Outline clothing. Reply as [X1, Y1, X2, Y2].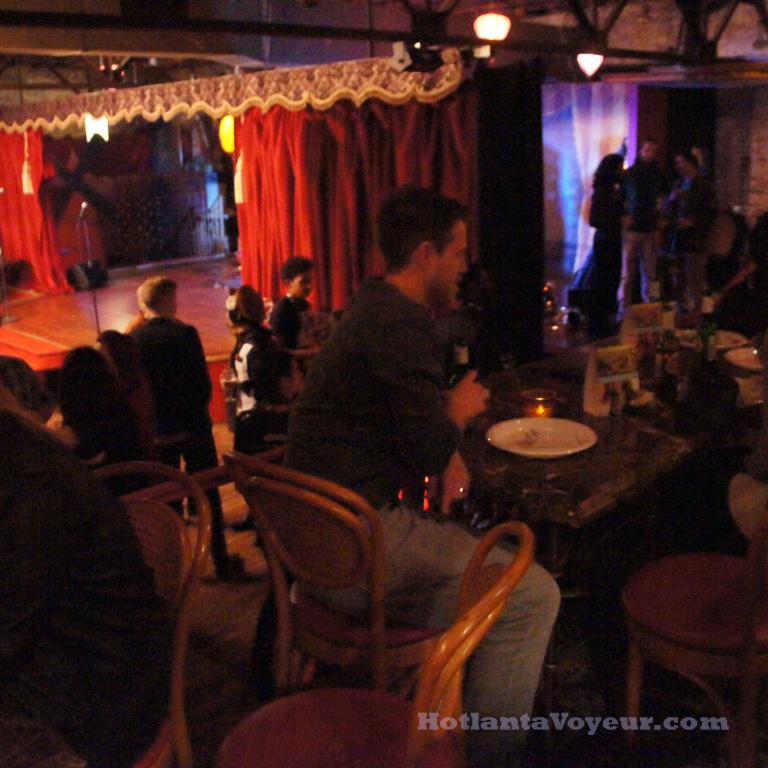
[284, 274, 560, 767].
